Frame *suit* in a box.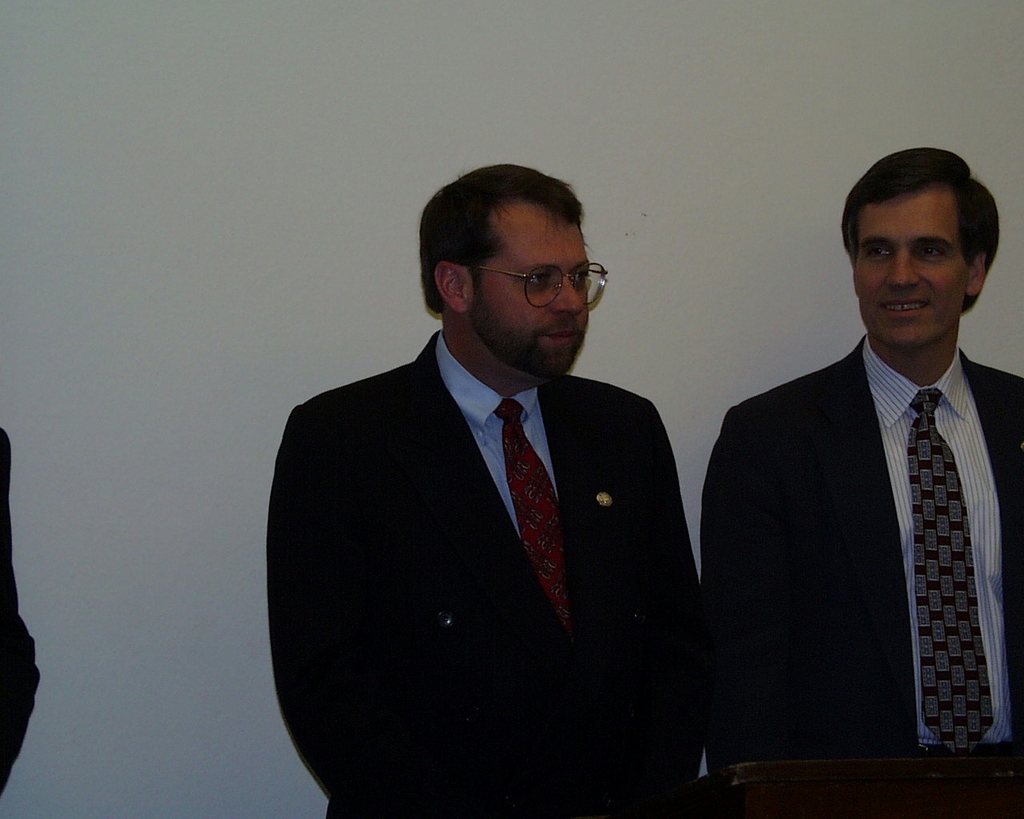
bbox(704, 335, 1023, 772).
